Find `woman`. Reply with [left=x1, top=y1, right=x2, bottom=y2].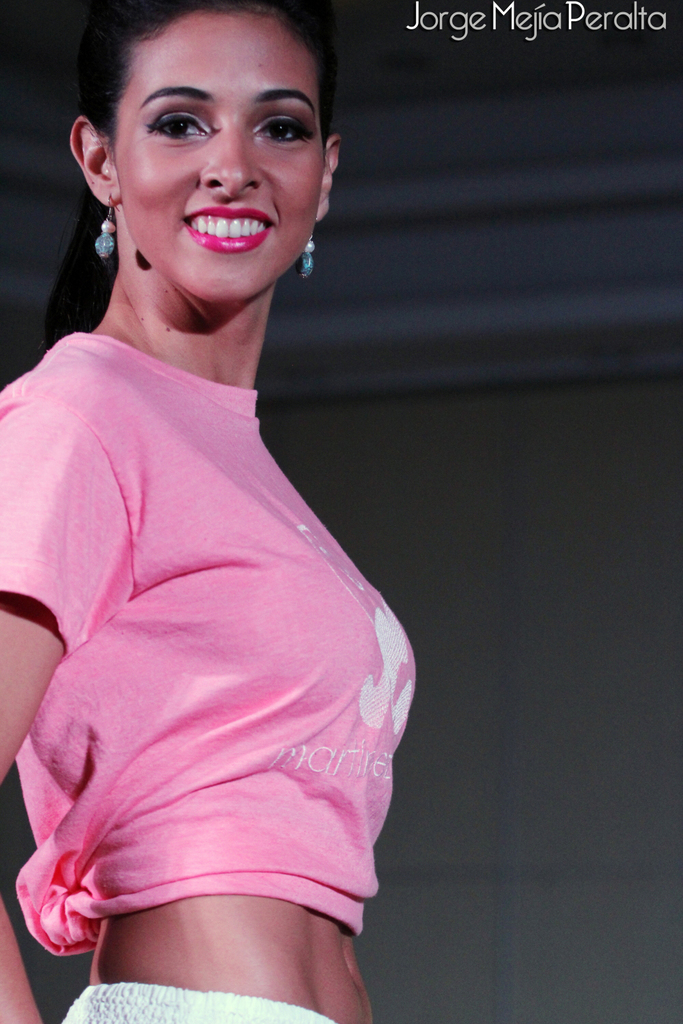
[left=0, top=16, right=473, bottom=963].
